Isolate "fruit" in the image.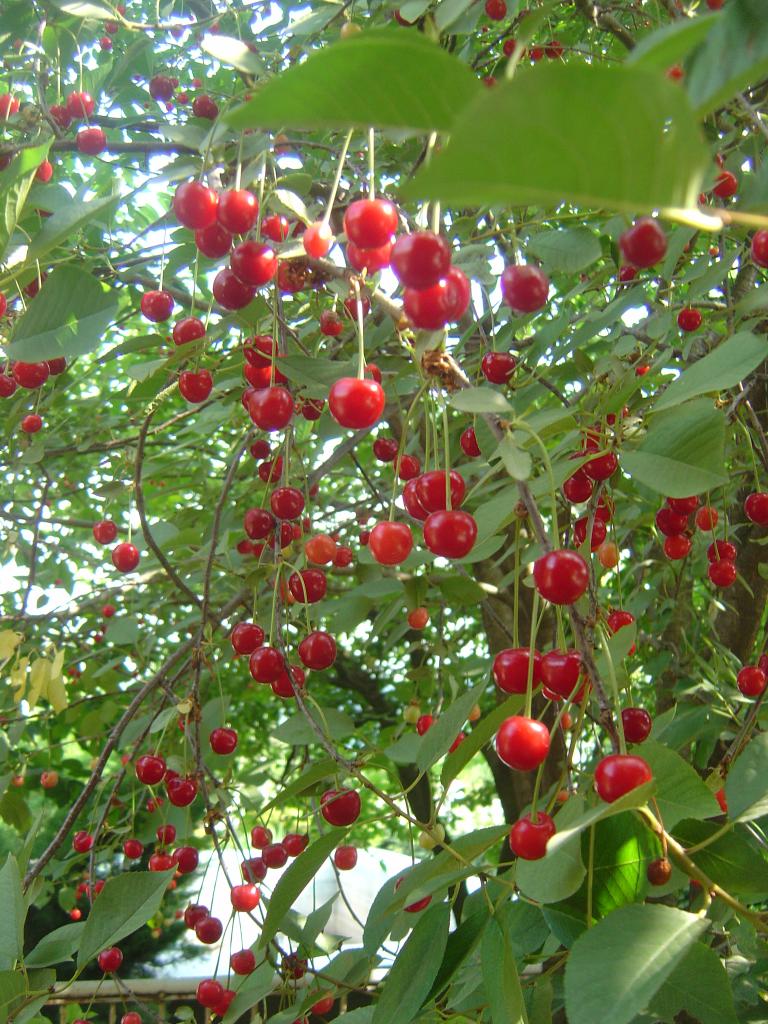
Isolated region: <bbox>487, 711, 548, 771</bbox>.
